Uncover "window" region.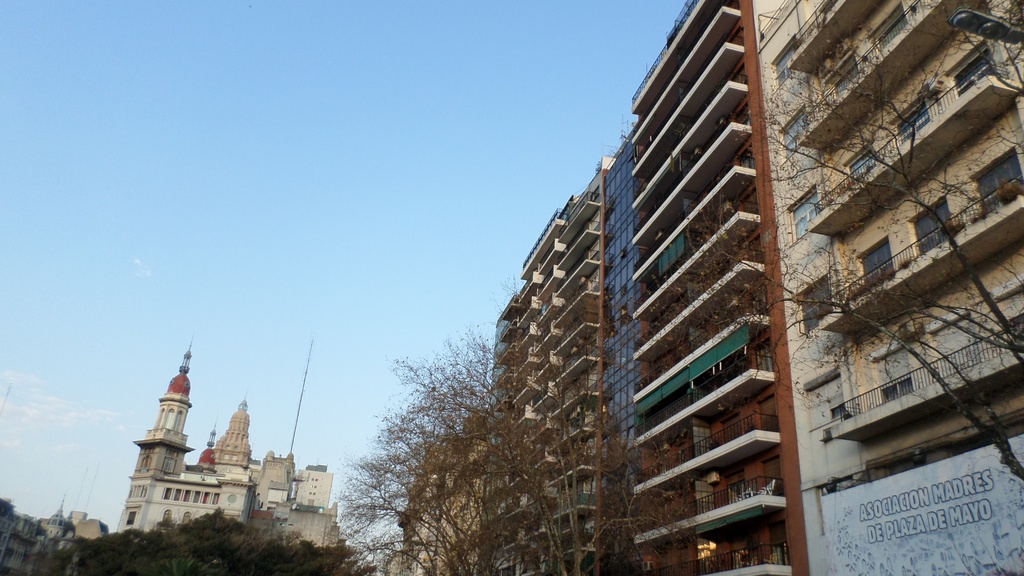
Uncovered: locate(794, 270, 832, 337).
